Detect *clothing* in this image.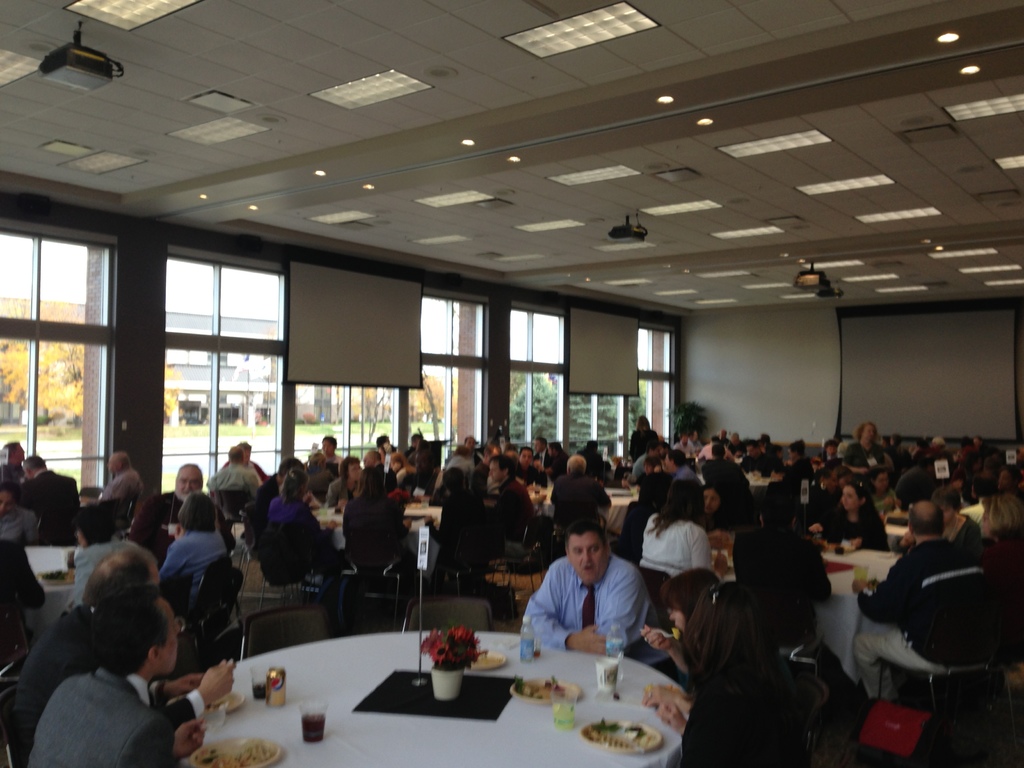
Detection: [x1=97, y1=468, x2=144, y2=529].
